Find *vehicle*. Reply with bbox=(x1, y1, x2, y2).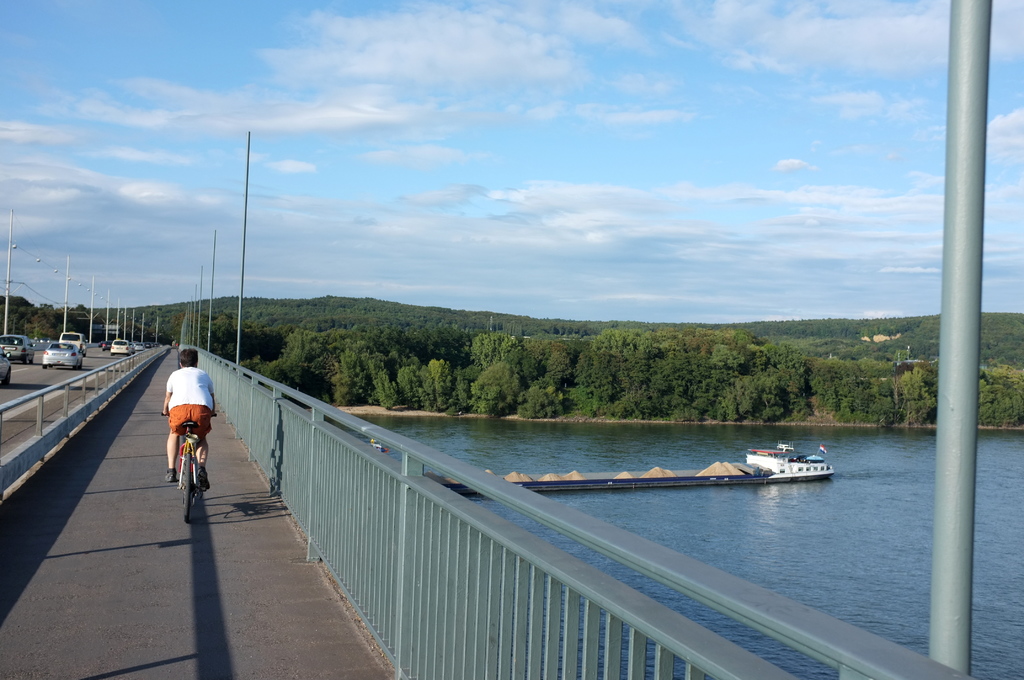
bbox=(161, 410, 221, 519).
